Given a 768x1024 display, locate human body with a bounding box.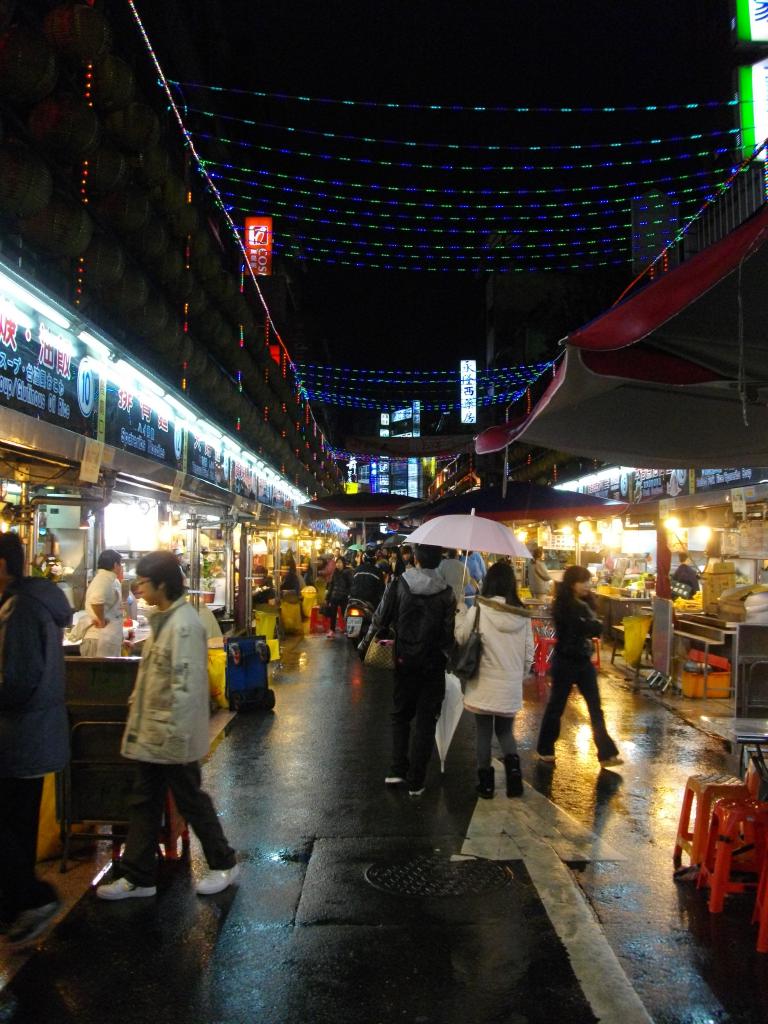
Located: BBox(324, 557, 360, 634).
